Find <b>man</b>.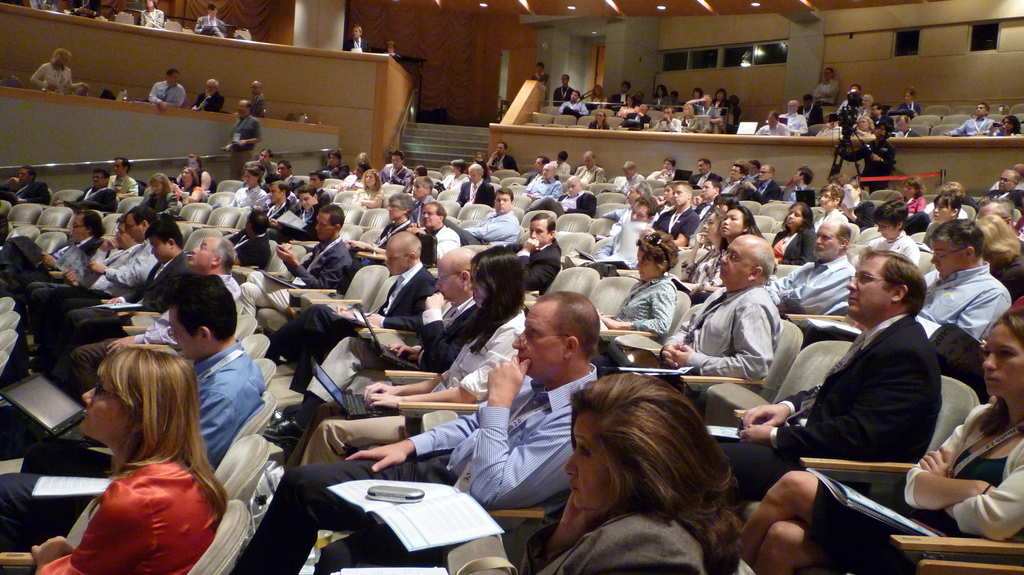
x1=836, y1=84, x2=861, y2=107.
